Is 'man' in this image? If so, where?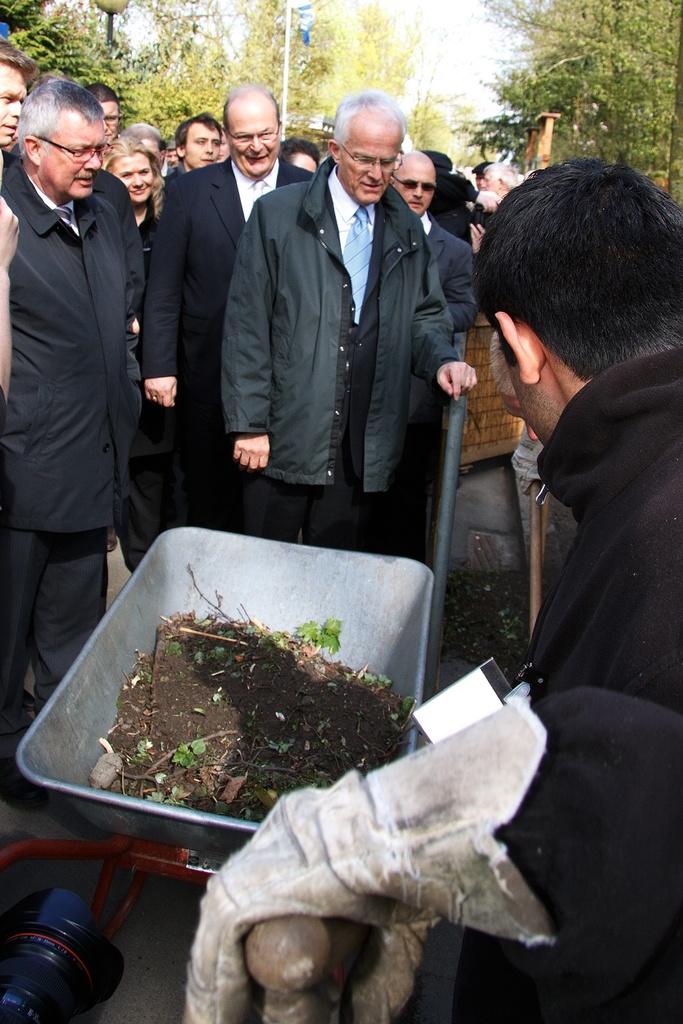
Yes, at locate(81, 77, 117, 158).
